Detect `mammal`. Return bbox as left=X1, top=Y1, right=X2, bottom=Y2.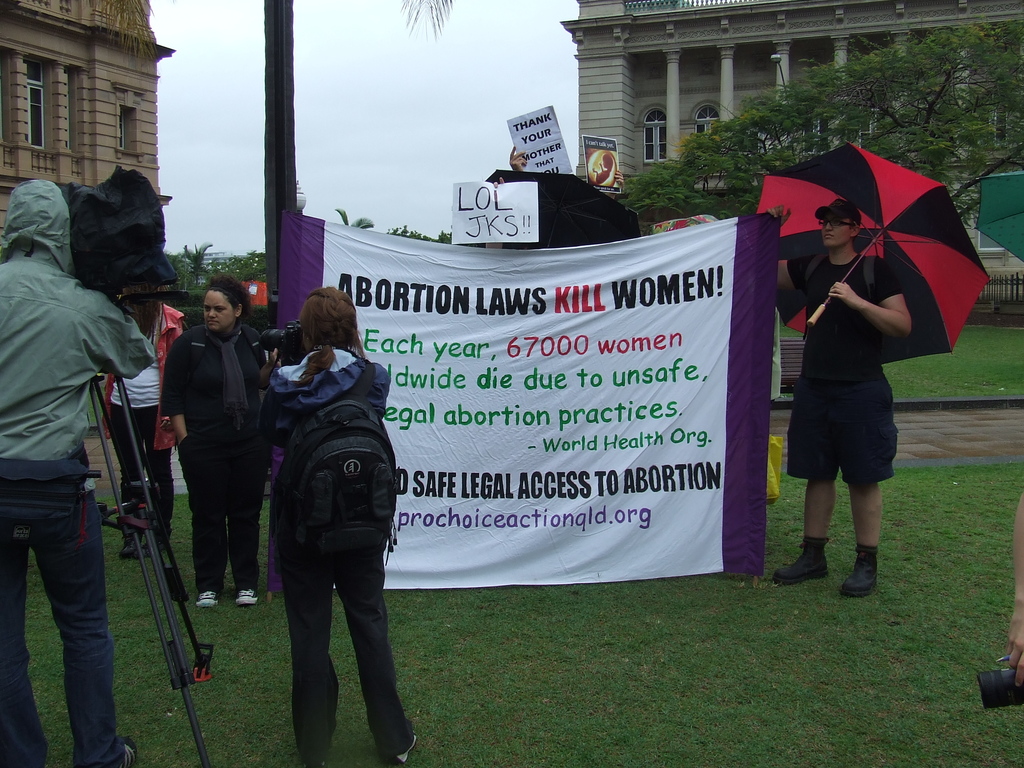
left=755, top=205, right=914, bottom=596.
